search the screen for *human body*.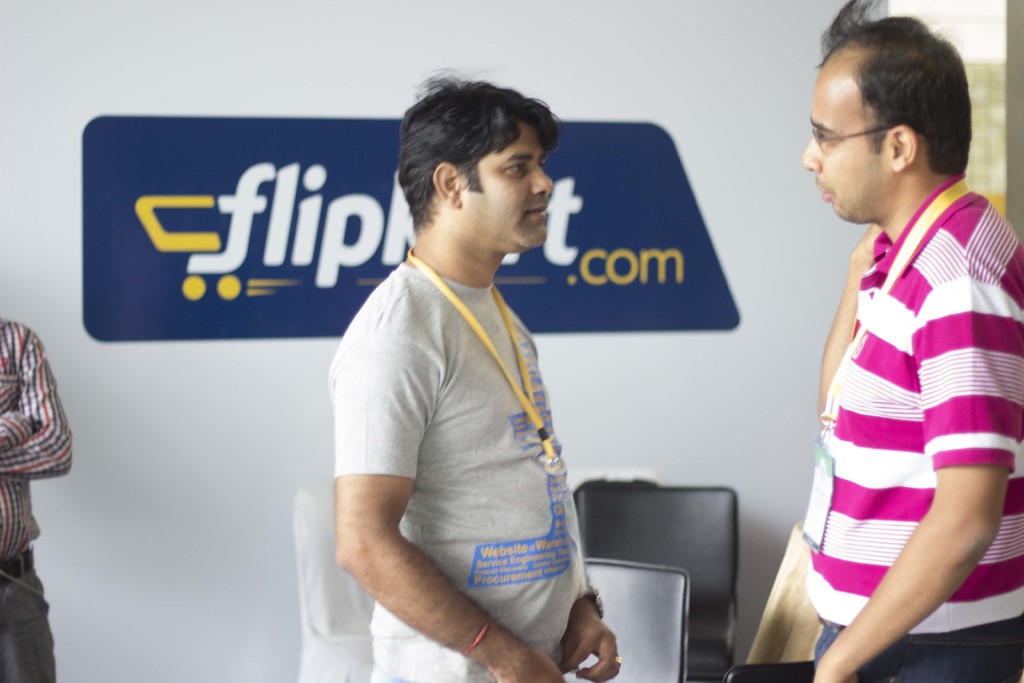
Found at l=0, t=319, r=75, b=682.
